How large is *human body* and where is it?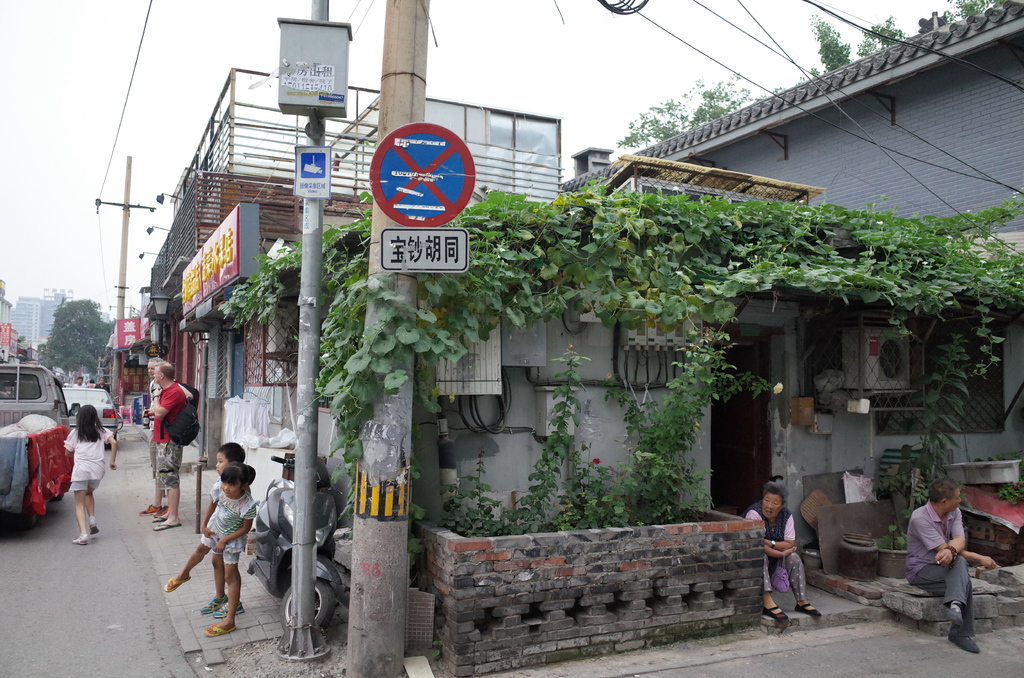
Bounding box: x1=98 y1=372 x2=108 y2=391.
